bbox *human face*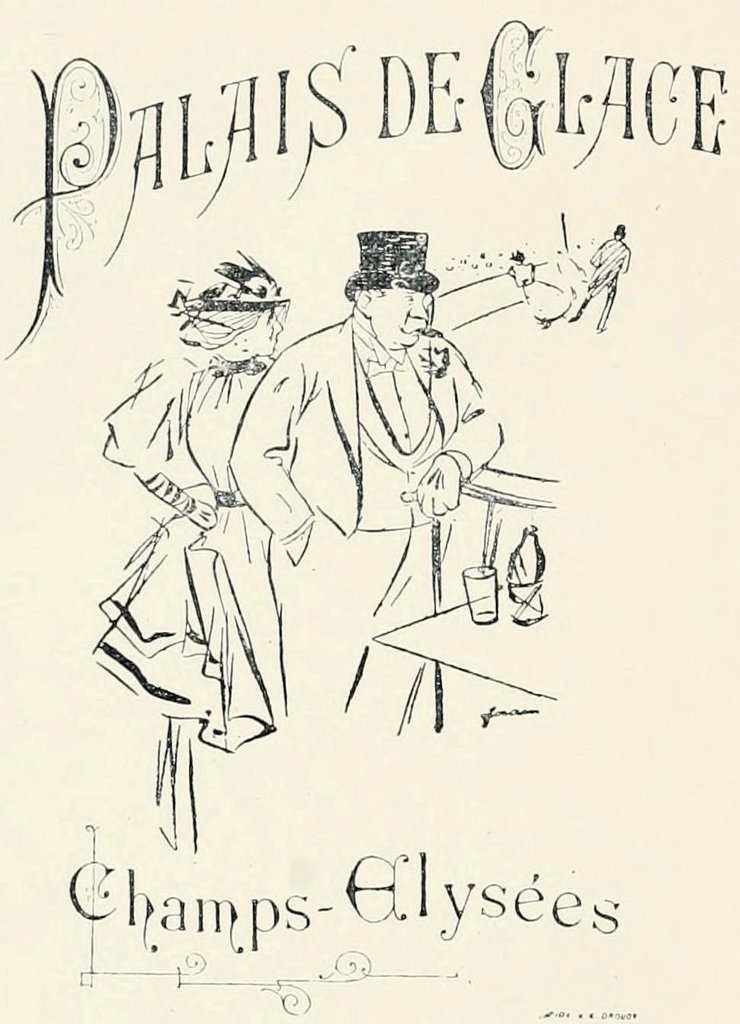
crop(245, 306, 283, 355)
